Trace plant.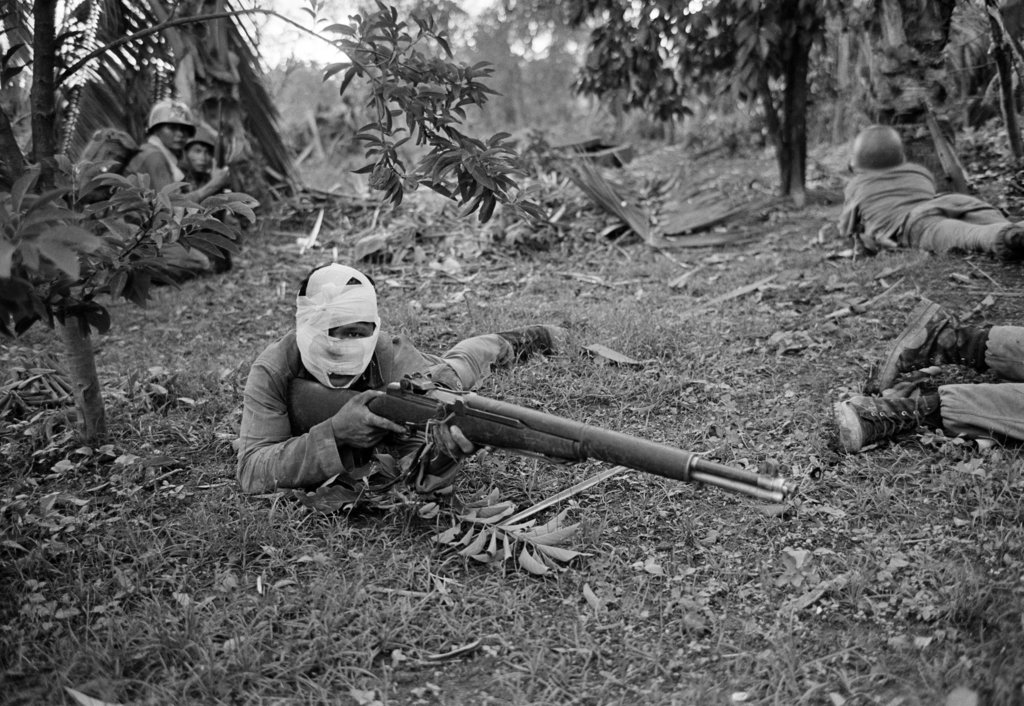
Traced to 0/90/278/453.
